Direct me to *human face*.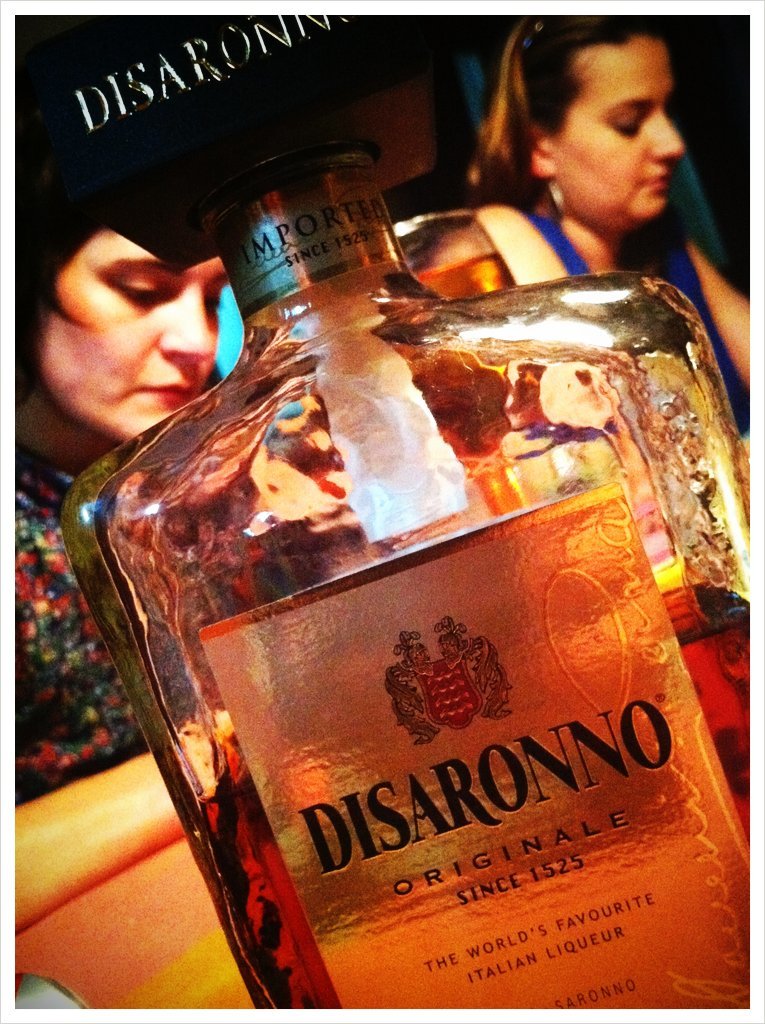
Direction: 34,230,229,434.
